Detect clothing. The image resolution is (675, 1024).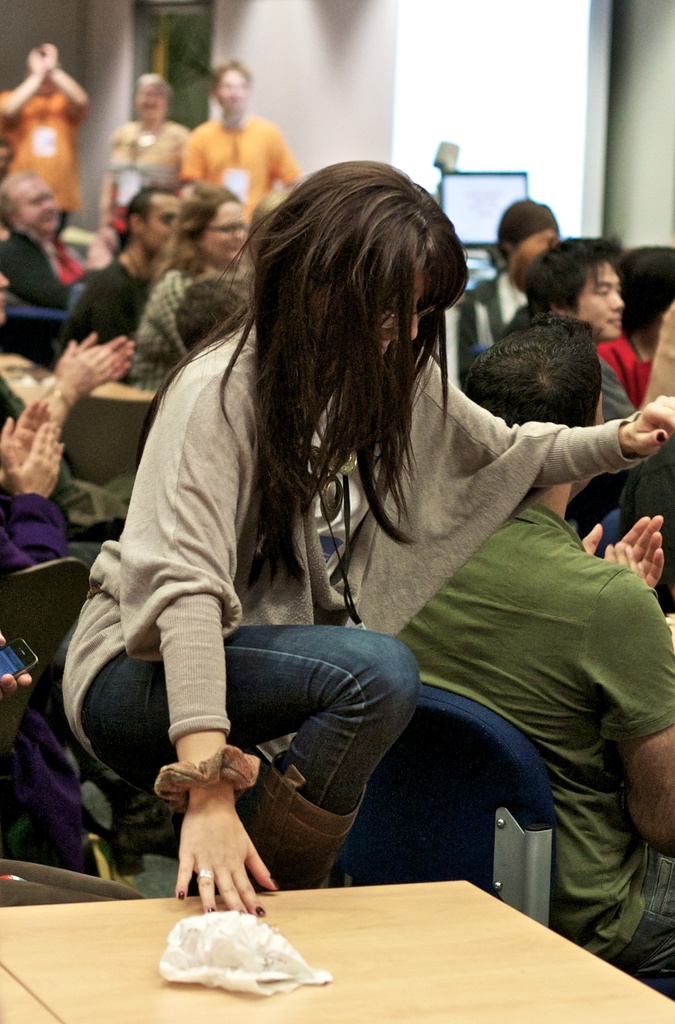
bbox(104, 116, 190, 239).
